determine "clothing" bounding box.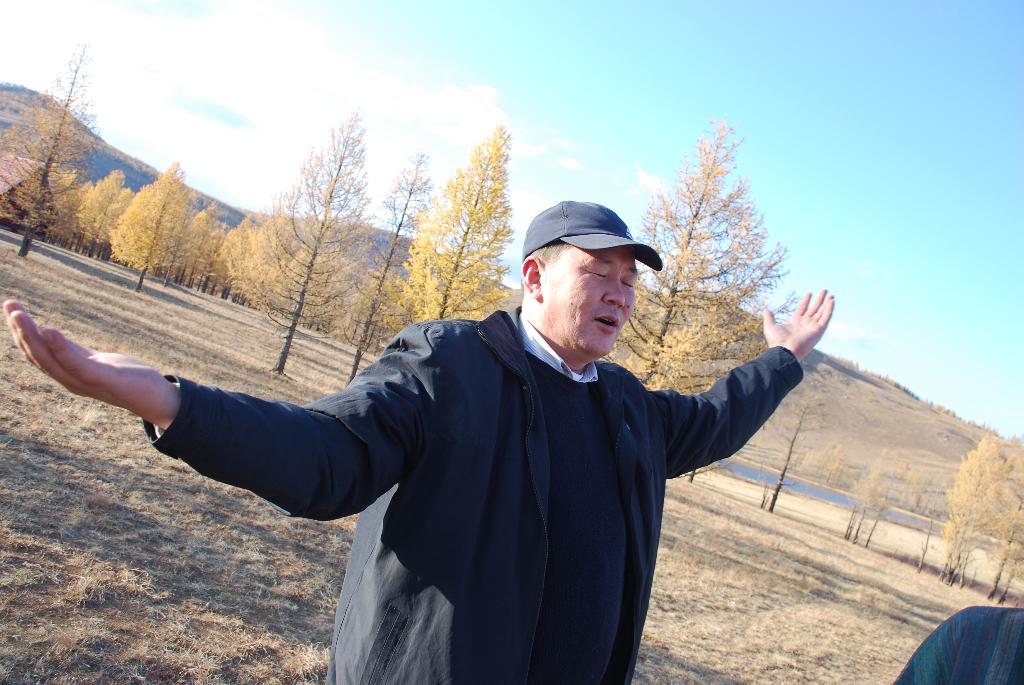
Determined: BBox(890, 608, 1023, 684).
